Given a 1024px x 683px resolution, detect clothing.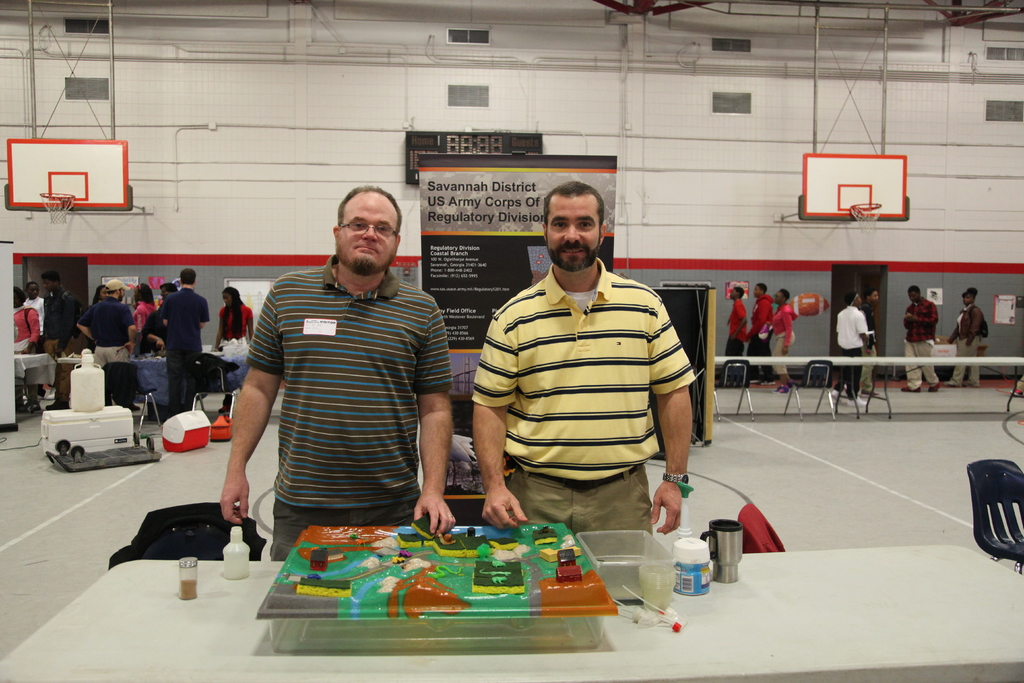
locate(164, 286, 211, 418).
